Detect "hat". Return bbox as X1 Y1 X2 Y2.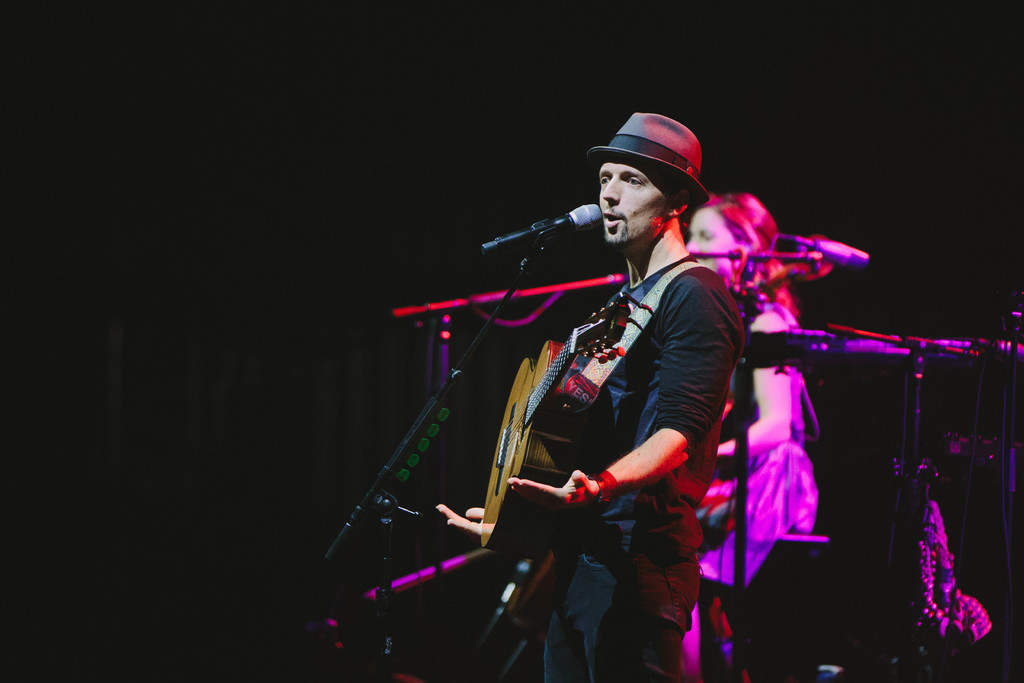
590 110 714 209.
